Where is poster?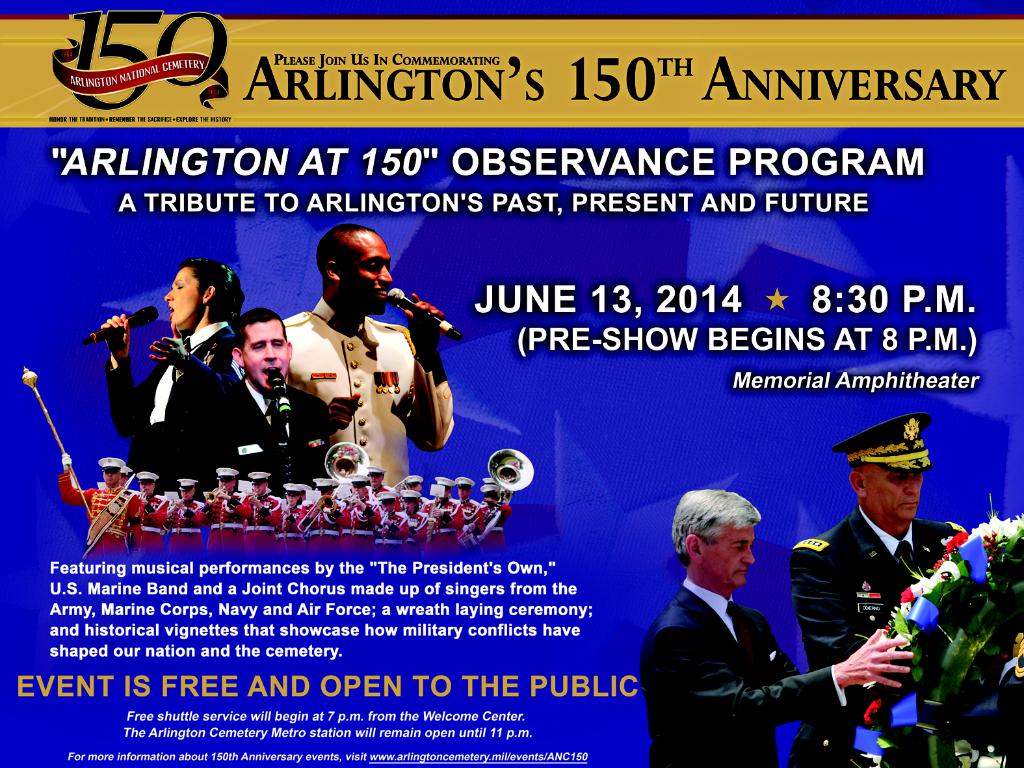
0:0:1023:767.
